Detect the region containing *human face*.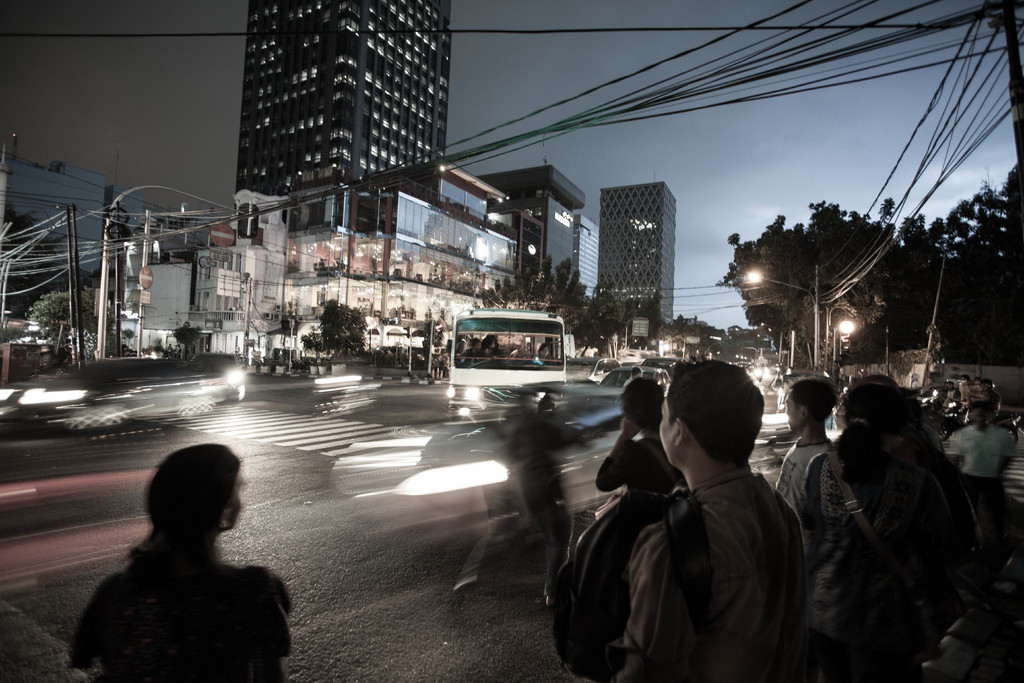
[x1=785, y1=394, x2=801, y2=431].
